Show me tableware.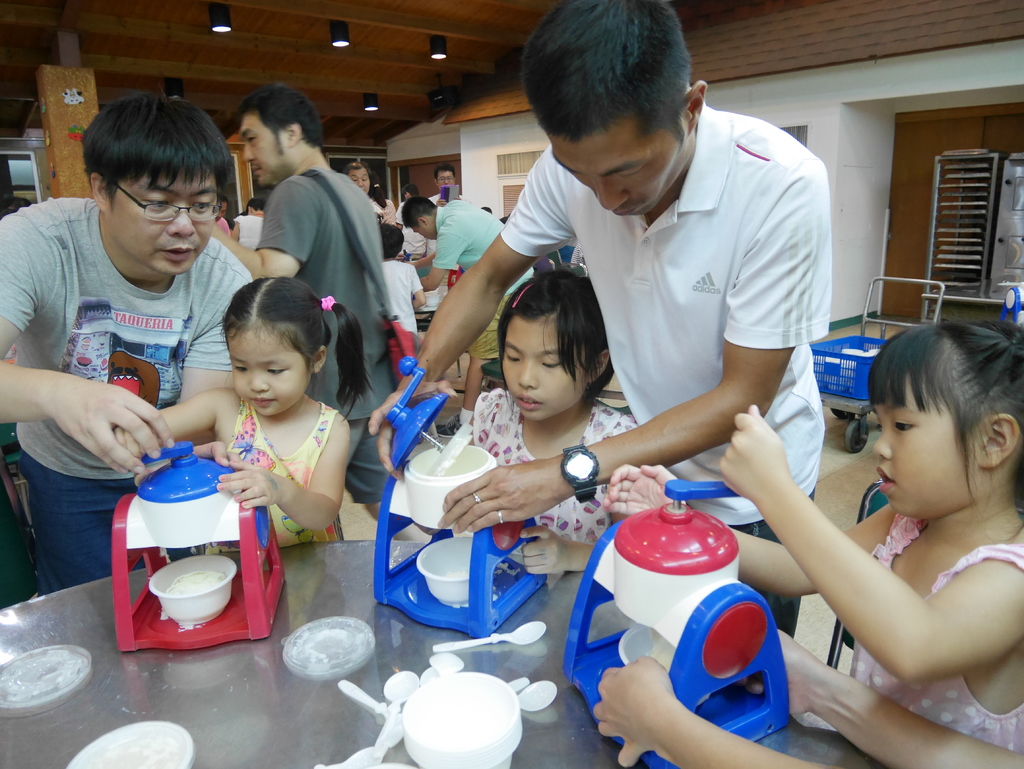
tableware is here: <bbox>412, 534, 468, 610</bbox>.
